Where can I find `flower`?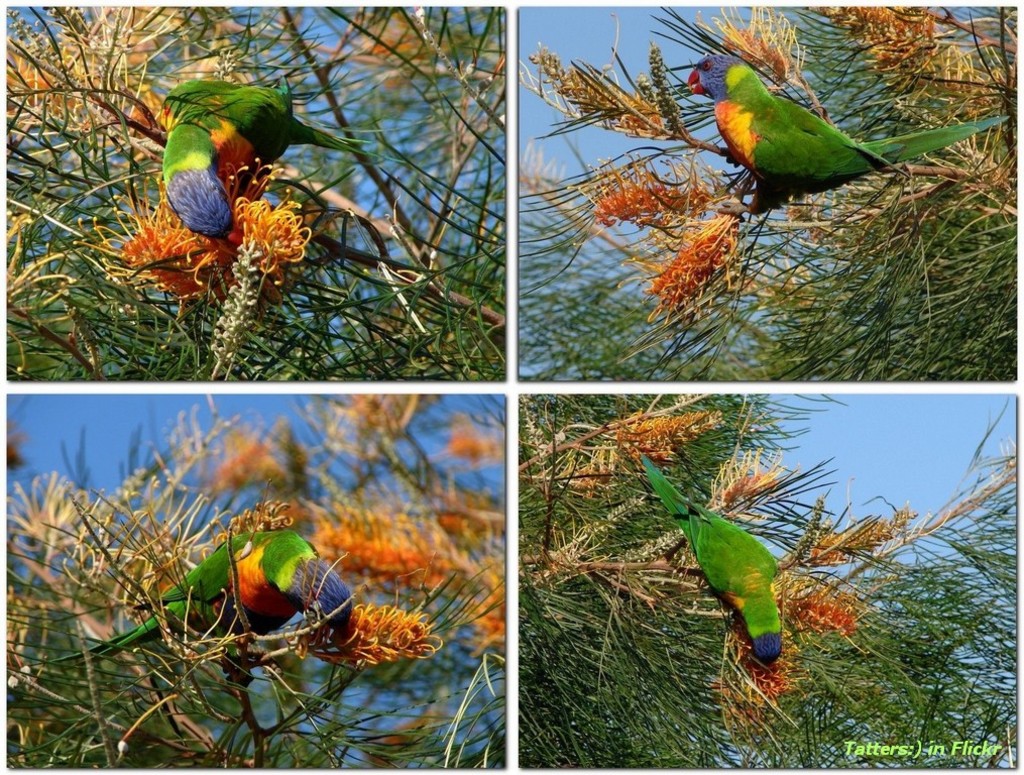
You can find it at 210 431 283 492.
